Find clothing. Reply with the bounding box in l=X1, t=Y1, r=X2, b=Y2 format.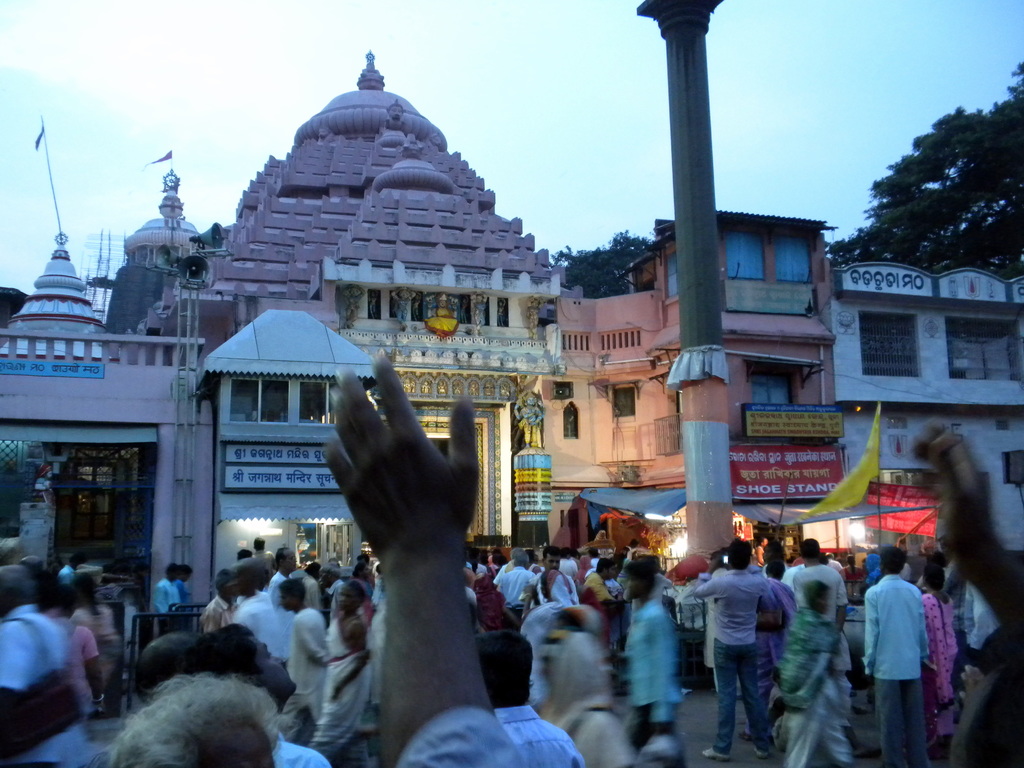
l=232, t=587, r=278, b=654.
